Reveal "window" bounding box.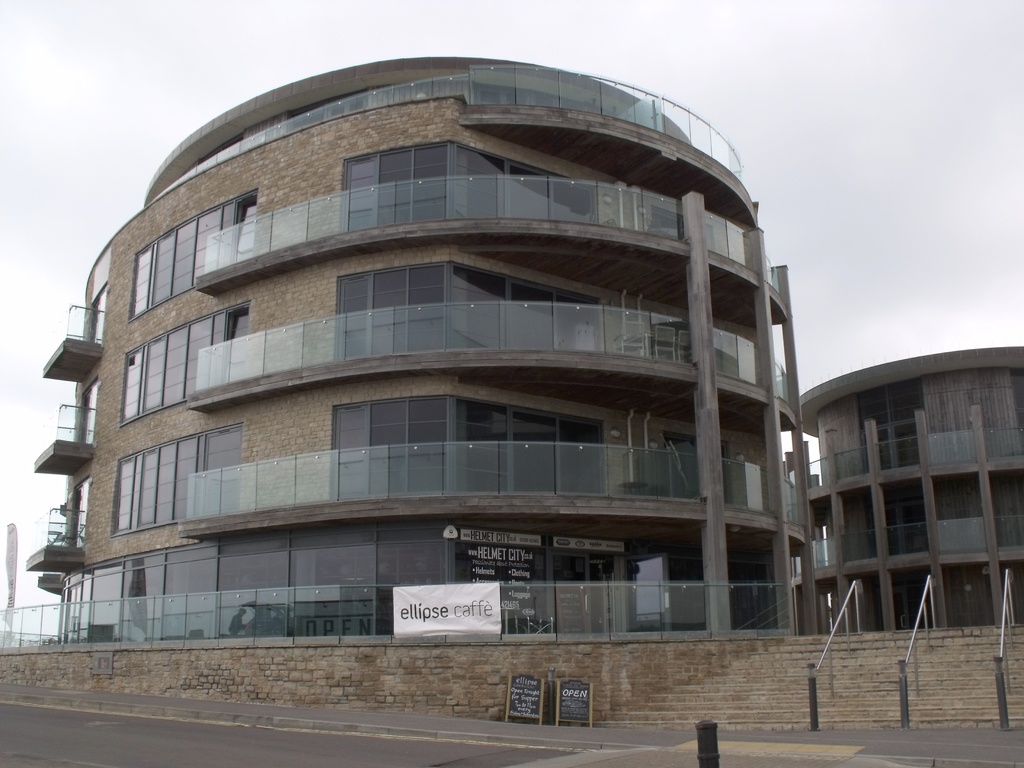
Revealed: Rect(339, 276, 607, 360).
